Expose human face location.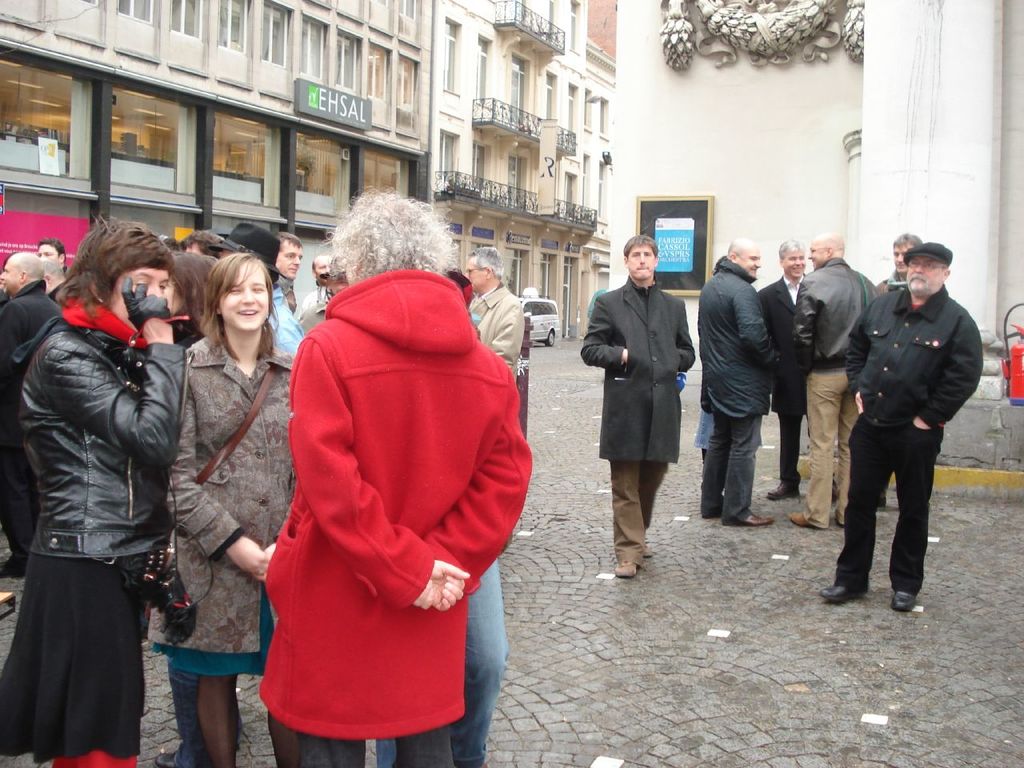
Exposed at <region>785, 250, 807, 279</region>.
